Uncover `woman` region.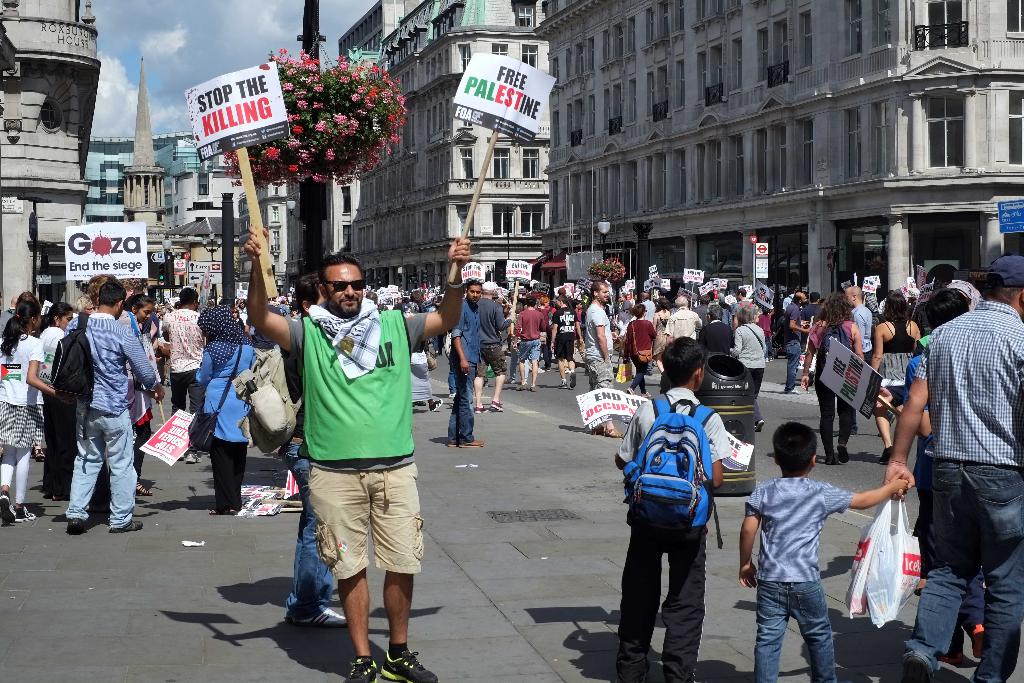
Uncovered: (left=86, top=275, right=137, bottom=419).
